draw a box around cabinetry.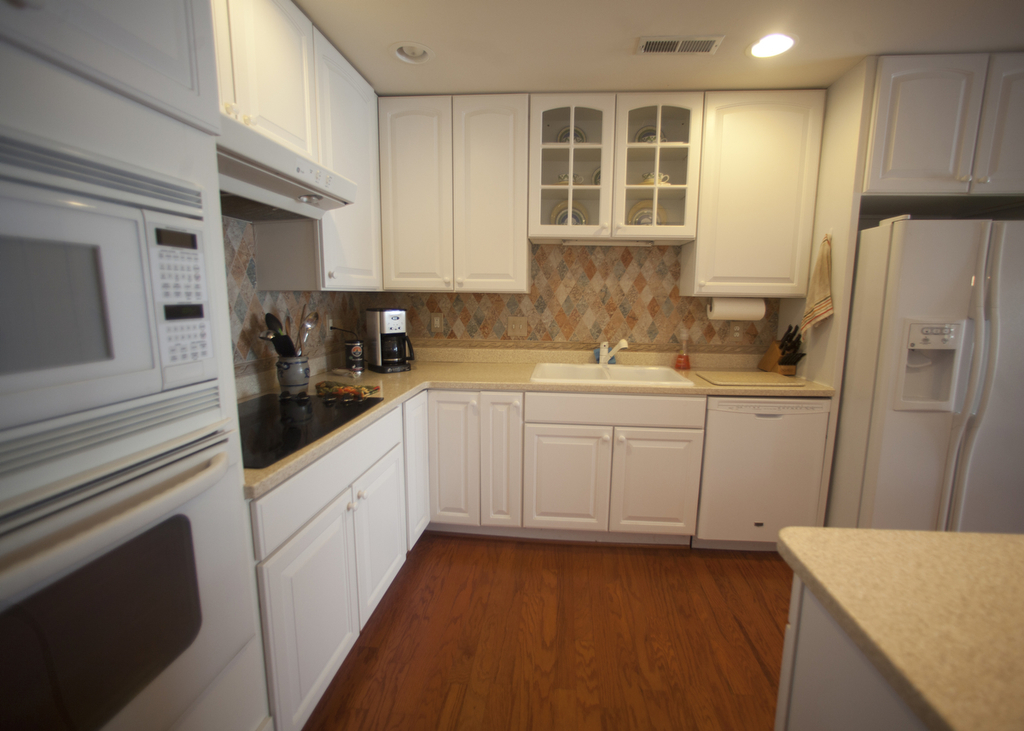
detection(231, 367, 794, 728).
